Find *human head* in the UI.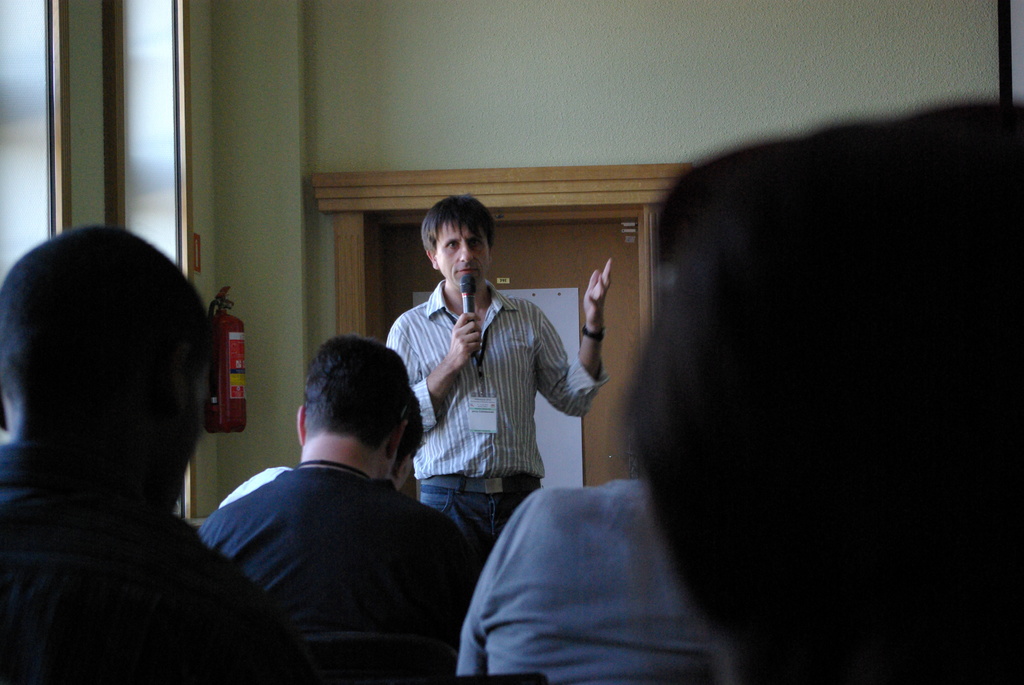
UI element at BBox(416, 191, 497, 290).
